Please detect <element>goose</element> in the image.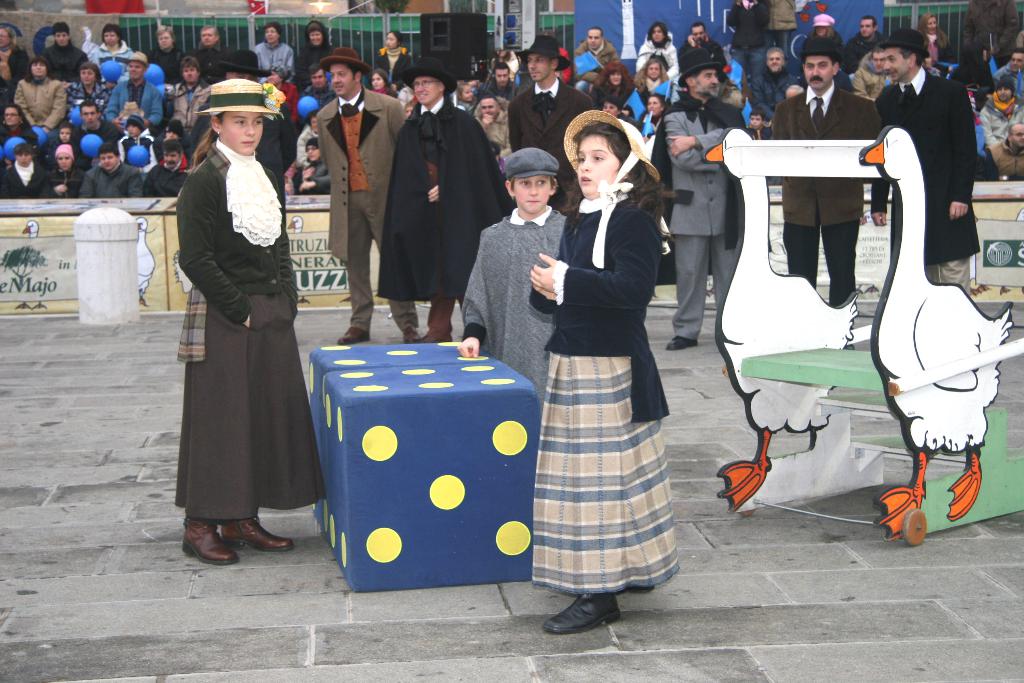
[853, 121, 1014, 538].
